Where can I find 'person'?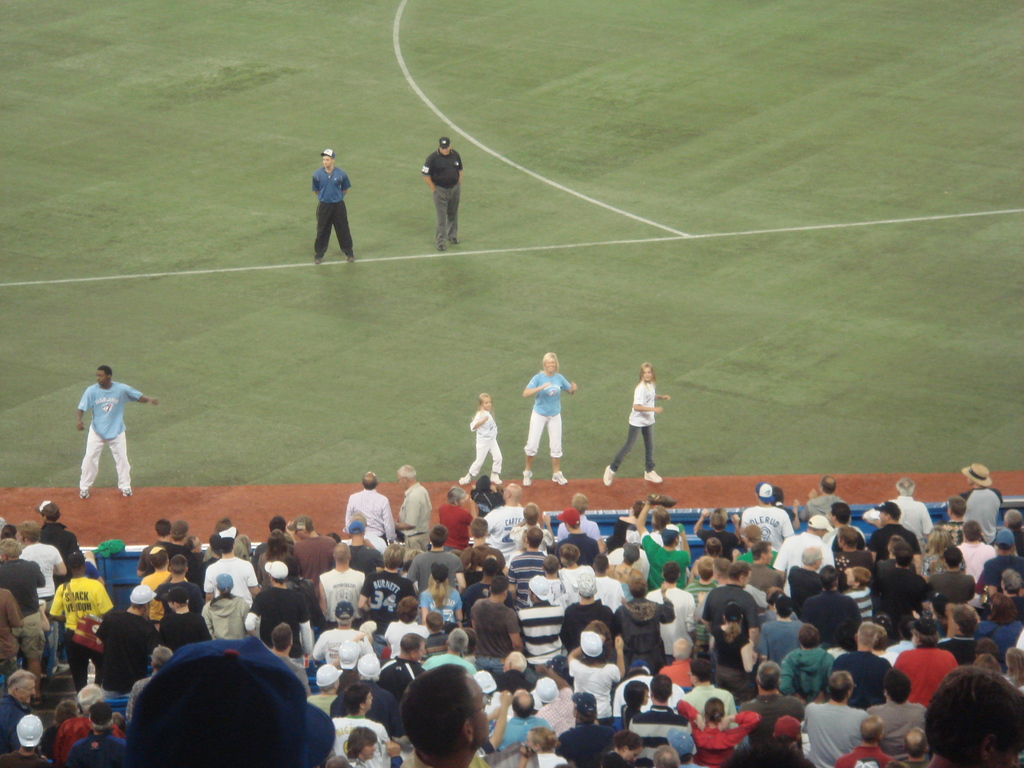
You can find it at 202,534,255,600.
